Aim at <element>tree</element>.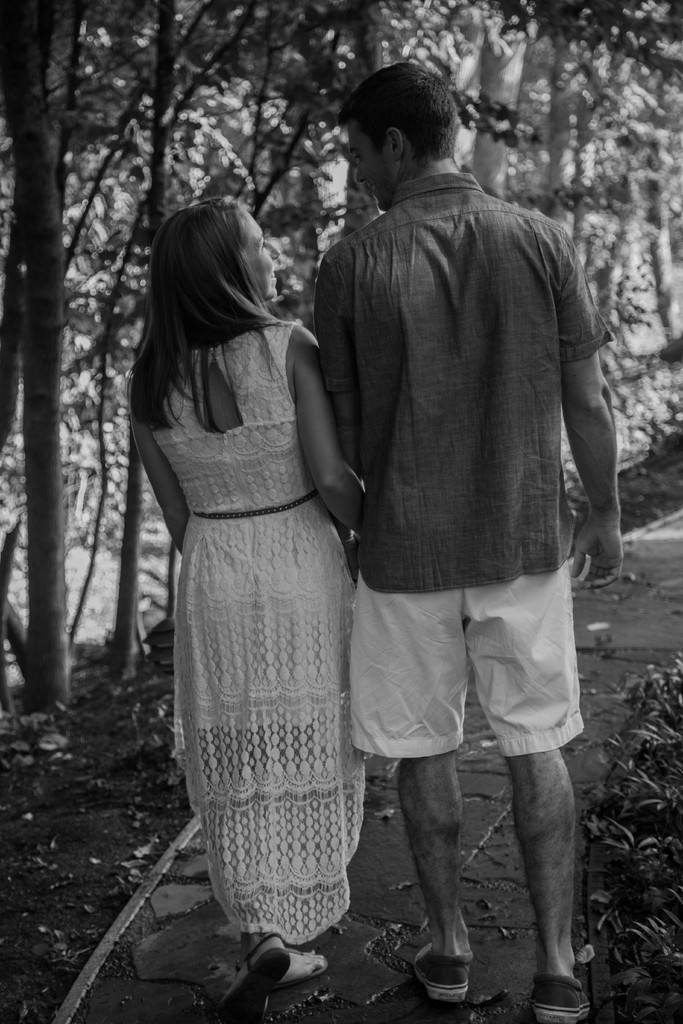
Aimed at 86 0 308 722.
